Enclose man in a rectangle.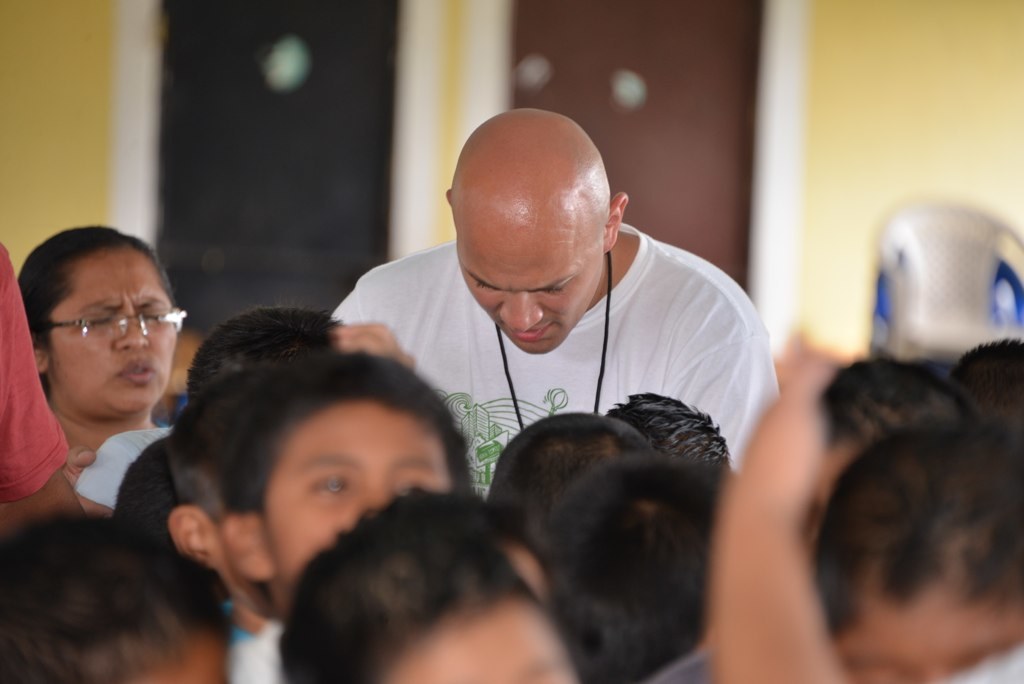
bbox=(306, 115, 799, 487).
